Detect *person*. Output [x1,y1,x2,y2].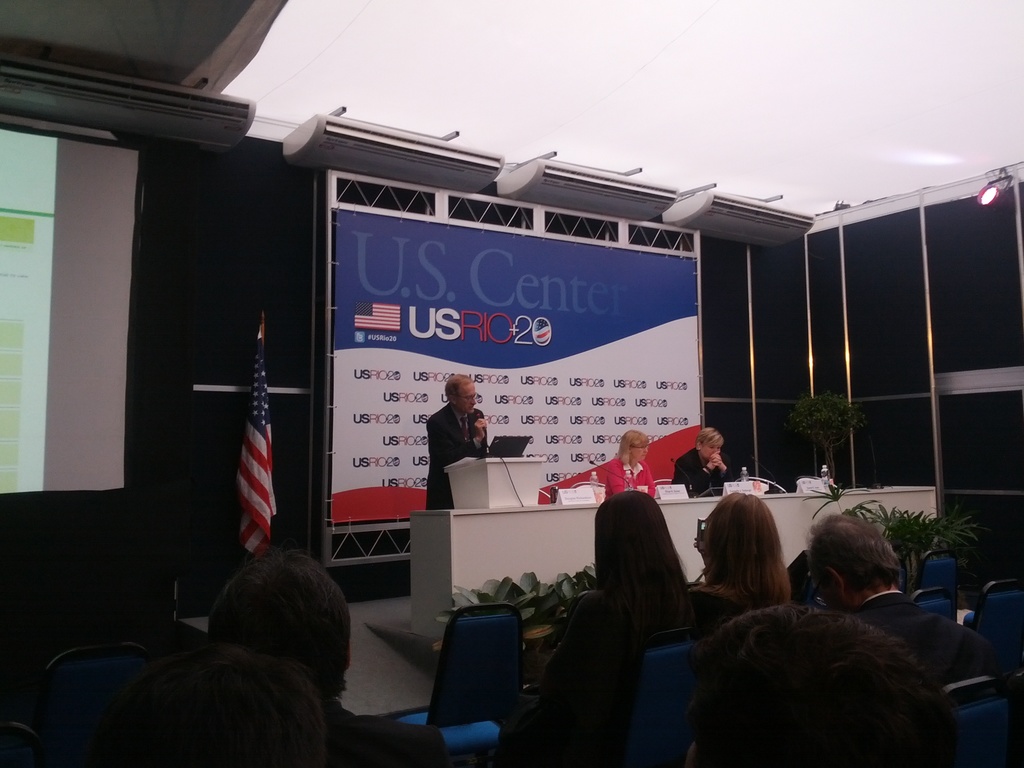
[806,512,1003,689].
